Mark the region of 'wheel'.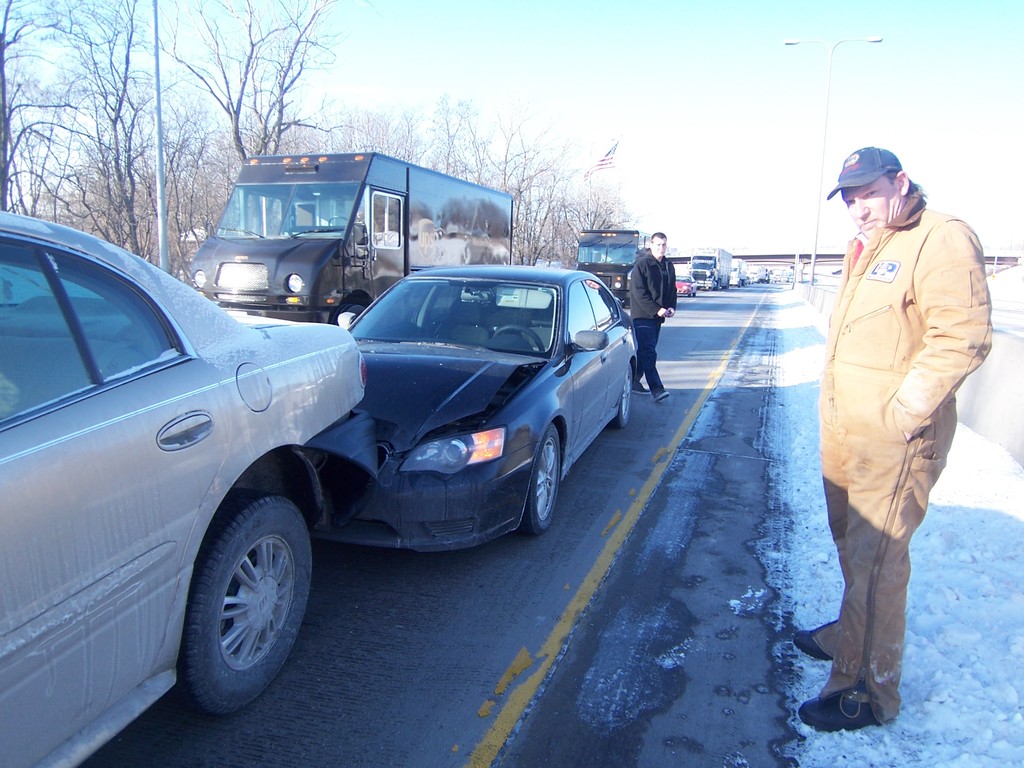
Region: 168/493/298/713.
